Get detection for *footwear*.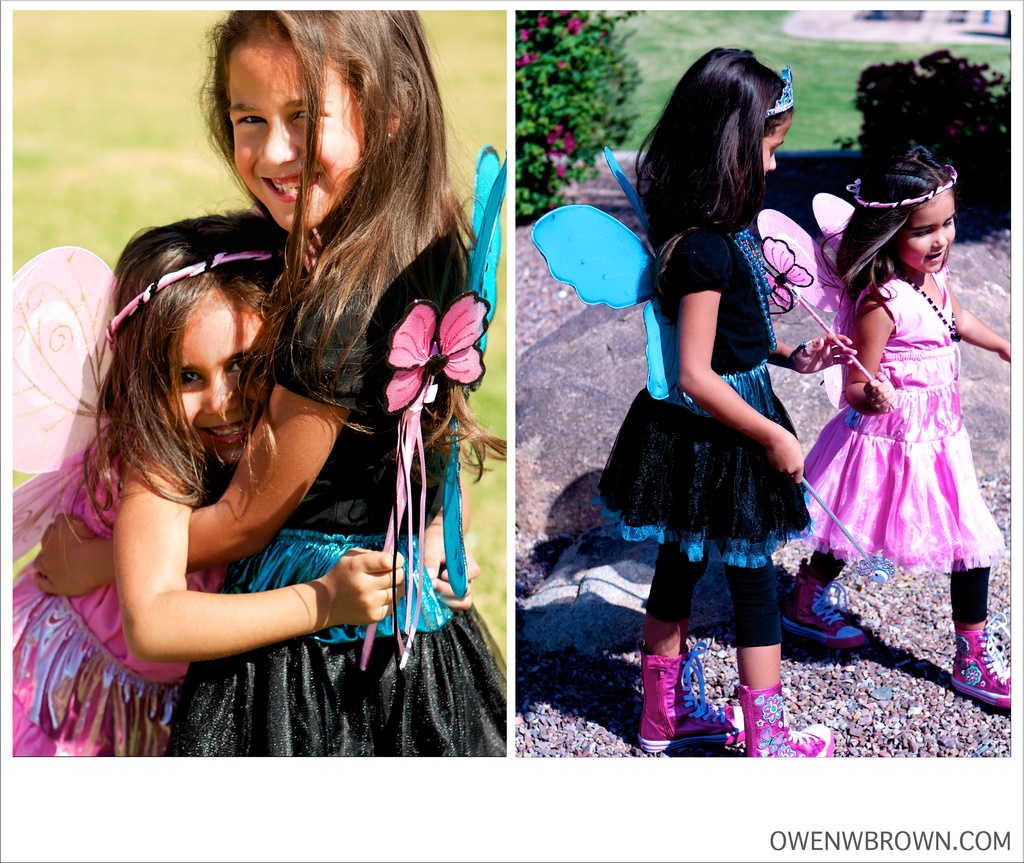
Detection: box(646, 647, 738, 754).
